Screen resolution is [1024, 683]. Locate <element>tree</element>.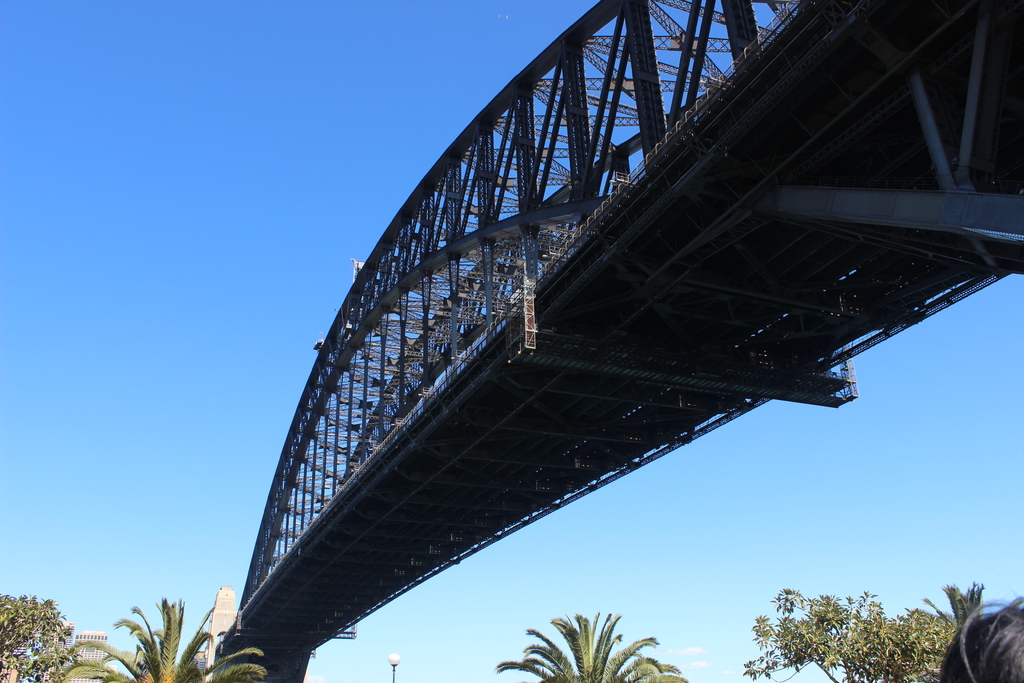
x1=925 y1=579 x2=989 y2=632.
